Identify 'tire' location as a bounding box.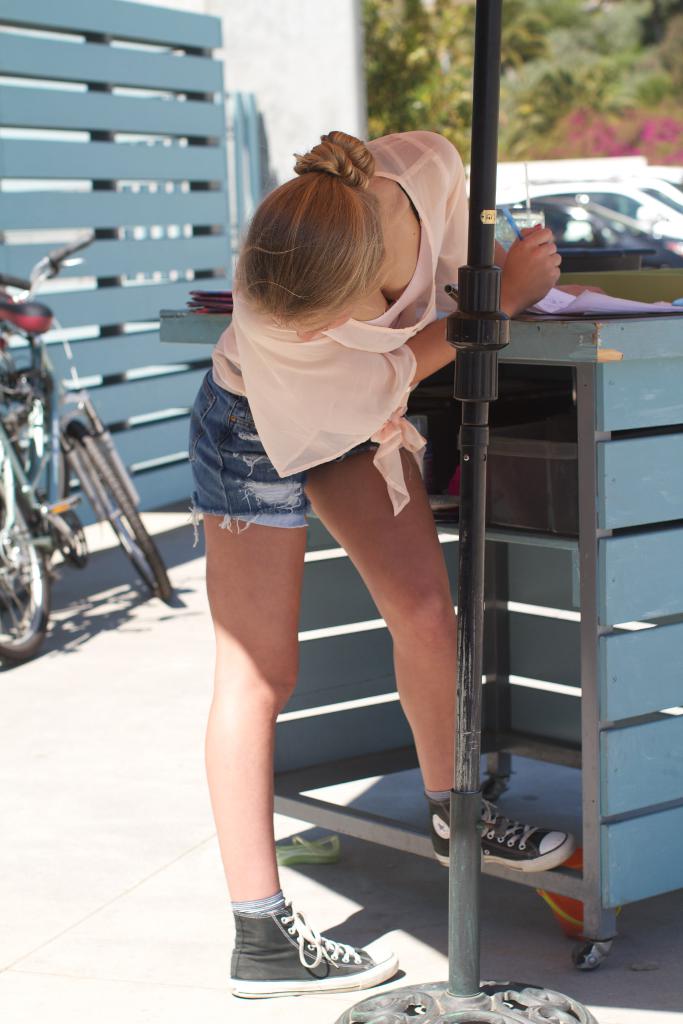
479:777:500:801.
